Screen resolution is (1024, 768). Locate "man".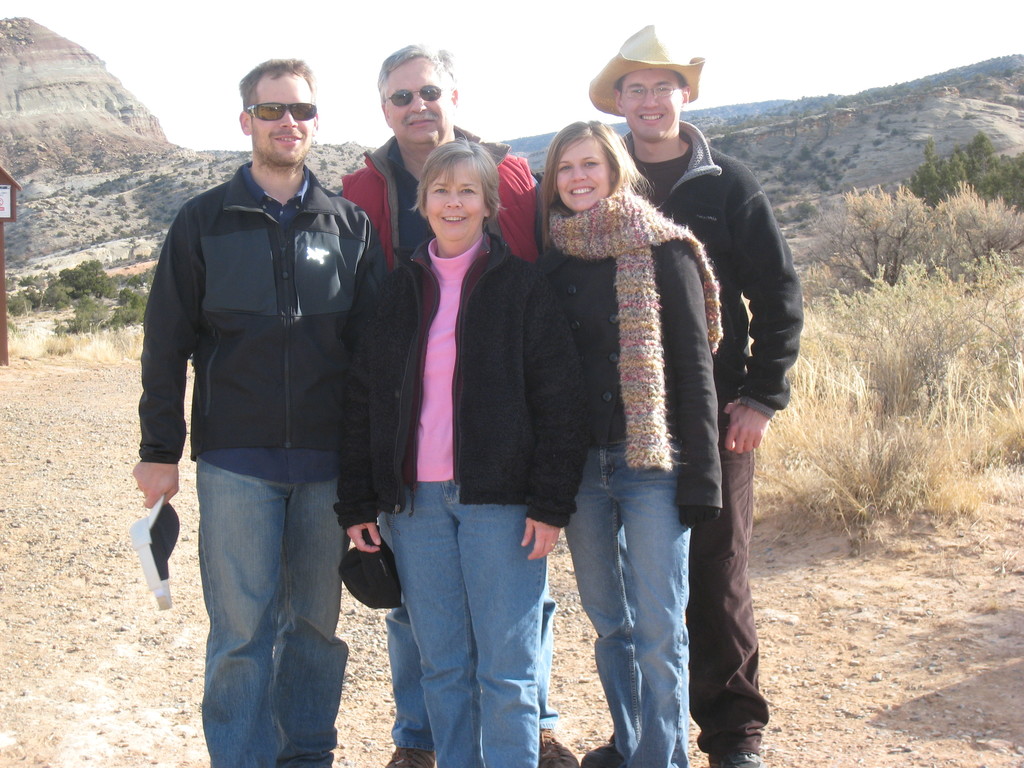
crop(538, 27, 823, 767).
